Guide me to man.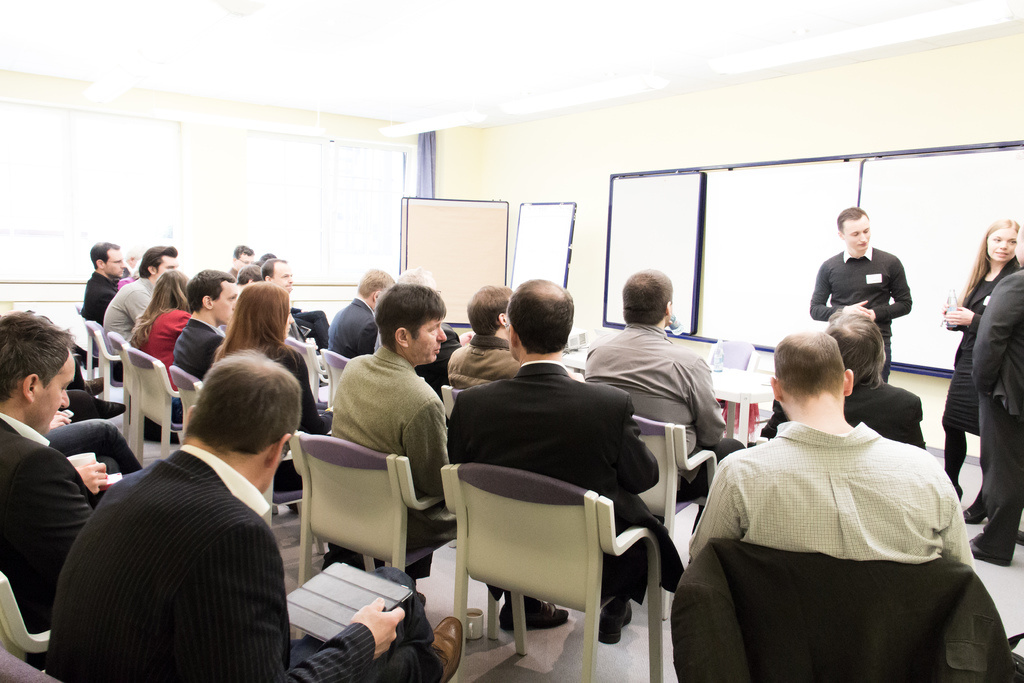
Guidance: {"x1": 79, "y1": 240, "x2": 126, "y2": 324}.
